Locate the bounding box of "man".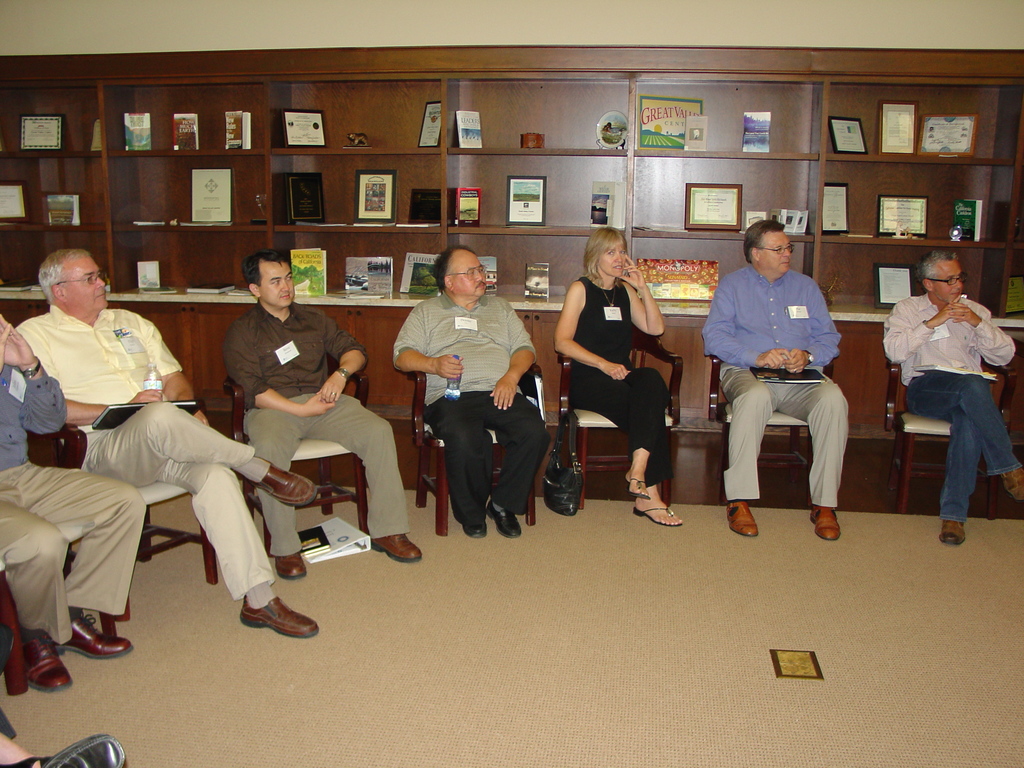
Bounding box: (x1=701, y1=218, x2=852, y2=543).
